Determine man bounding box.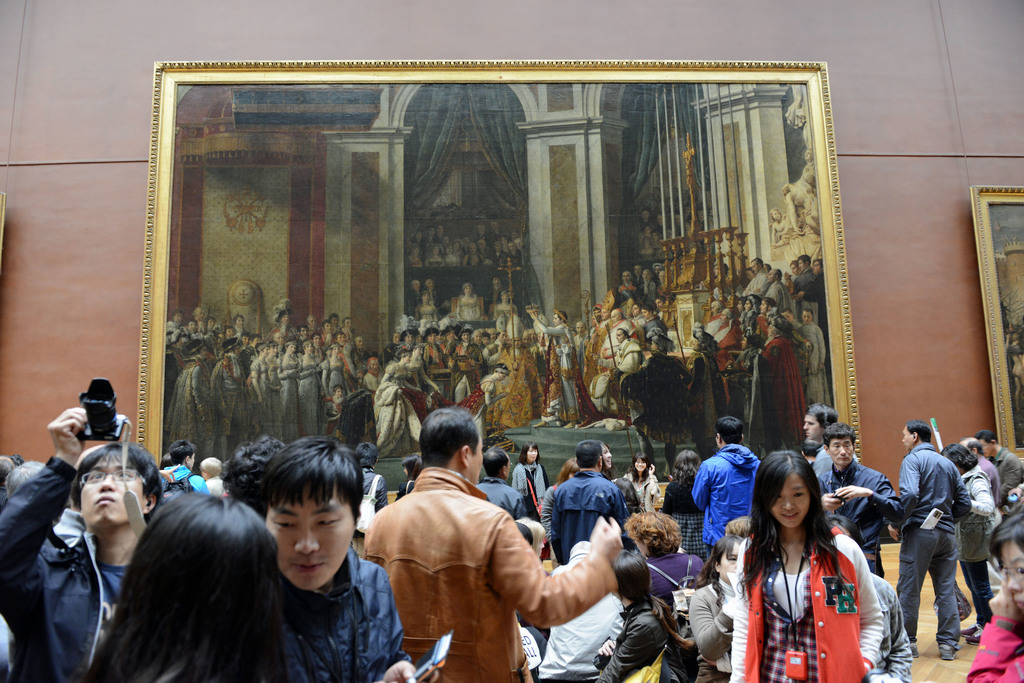
Determined: (x1=0, y1=456, x2=13, y2=483).
